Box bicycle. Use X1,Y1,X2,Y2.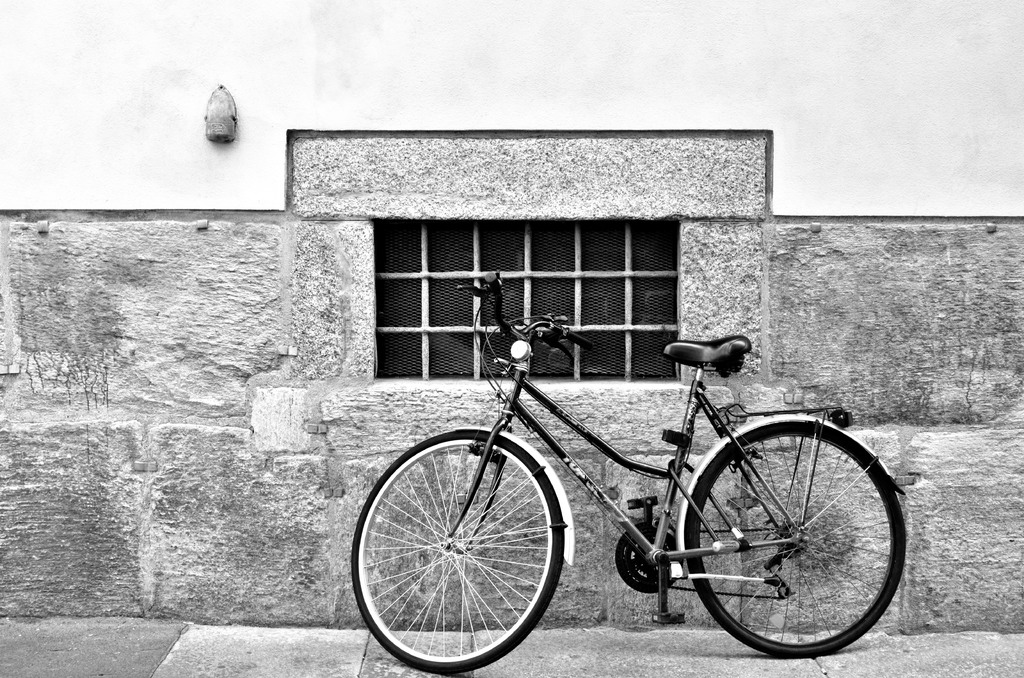
371,323,889,669.
